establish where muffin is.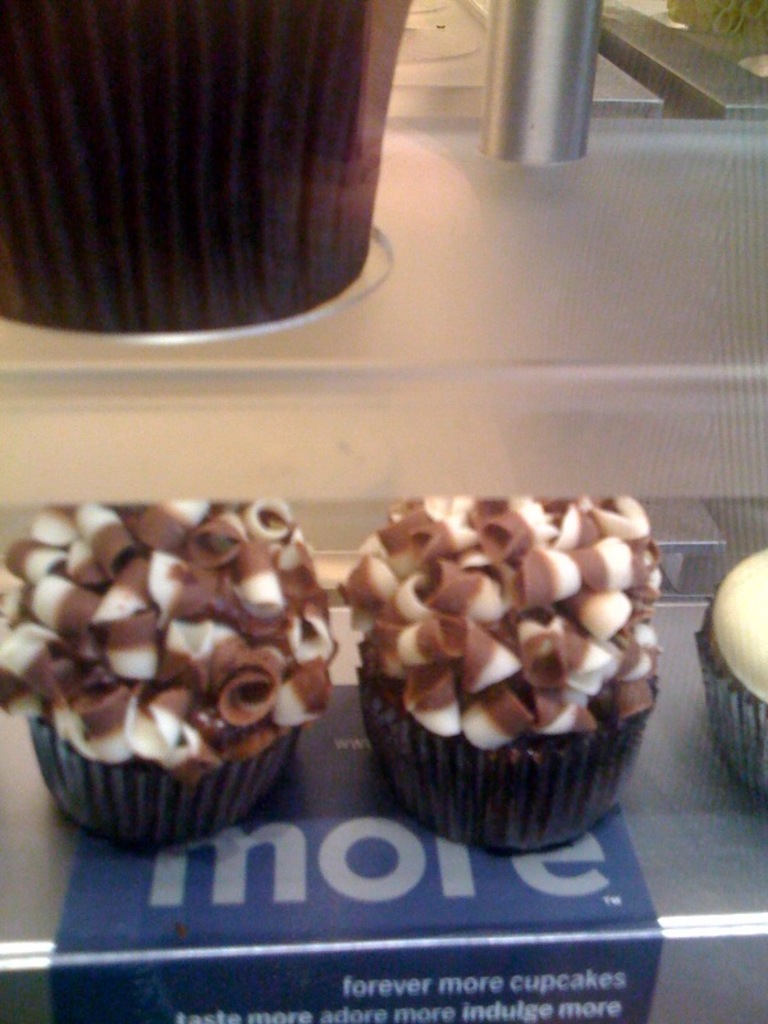
Established at [left=357, top=484, right=675, bottom=859].
